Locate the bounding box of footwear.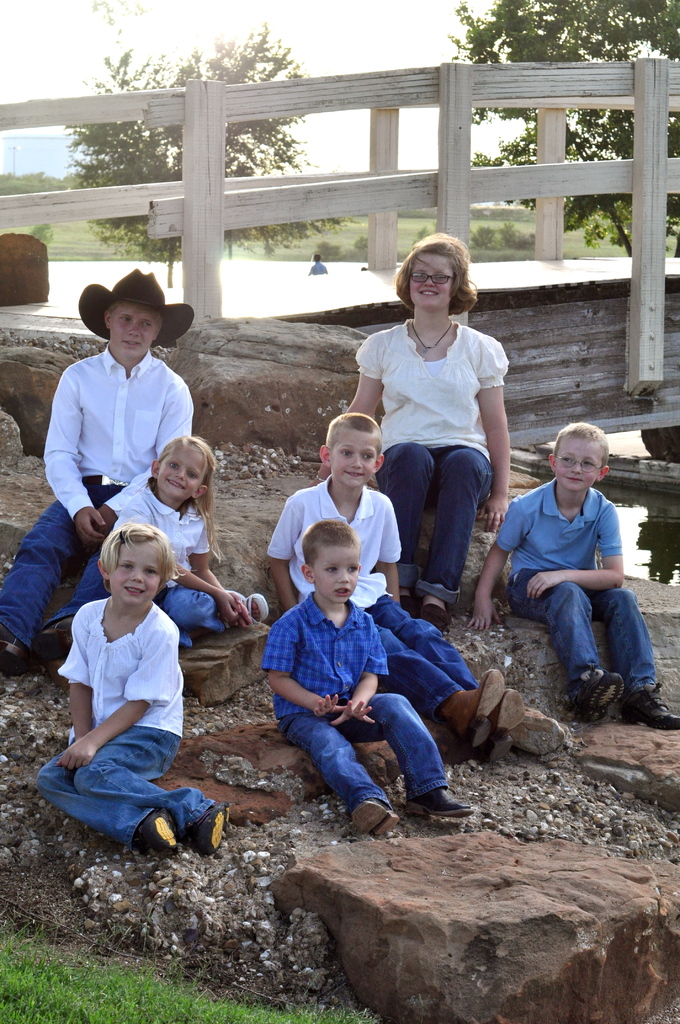
Bounding box: [left=348, top=797, right=400, bottom=835].
